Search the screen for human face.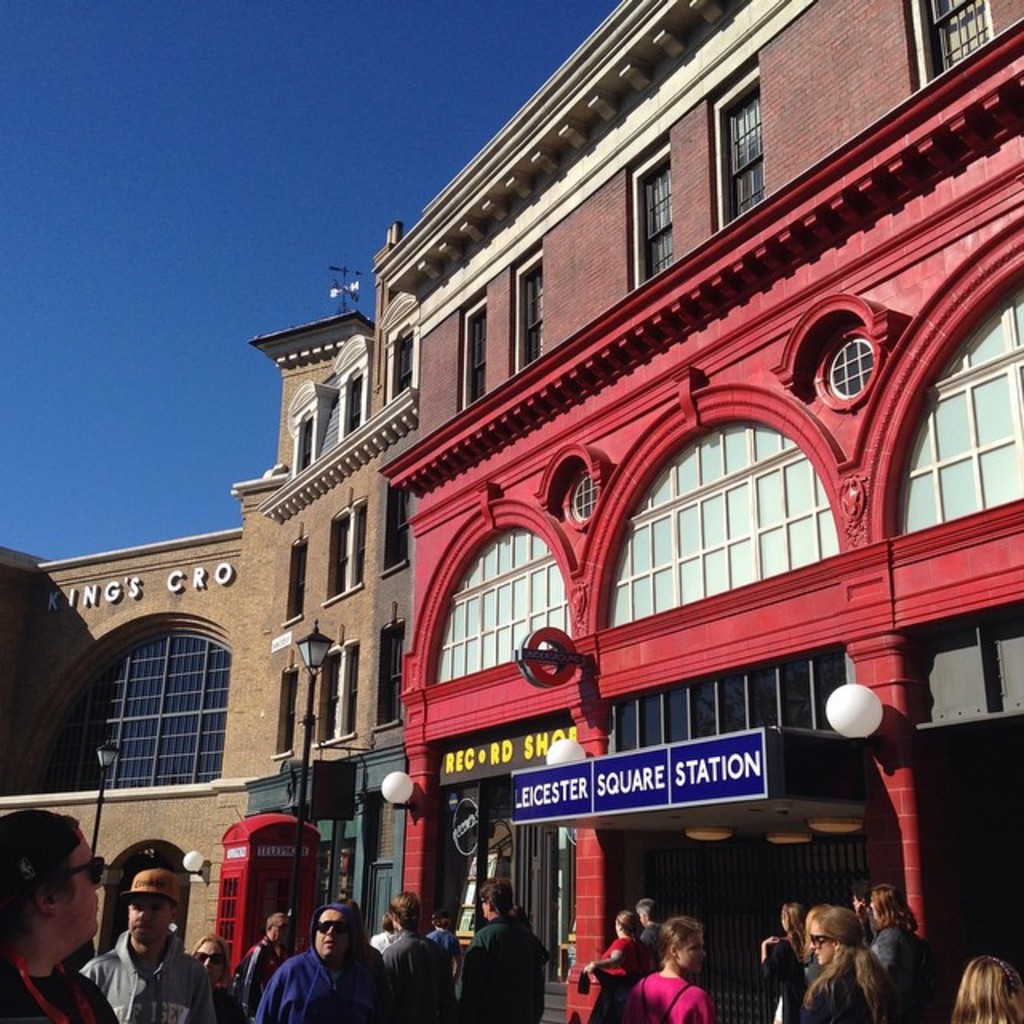
Found at box=[270, 917, 291, 946].
